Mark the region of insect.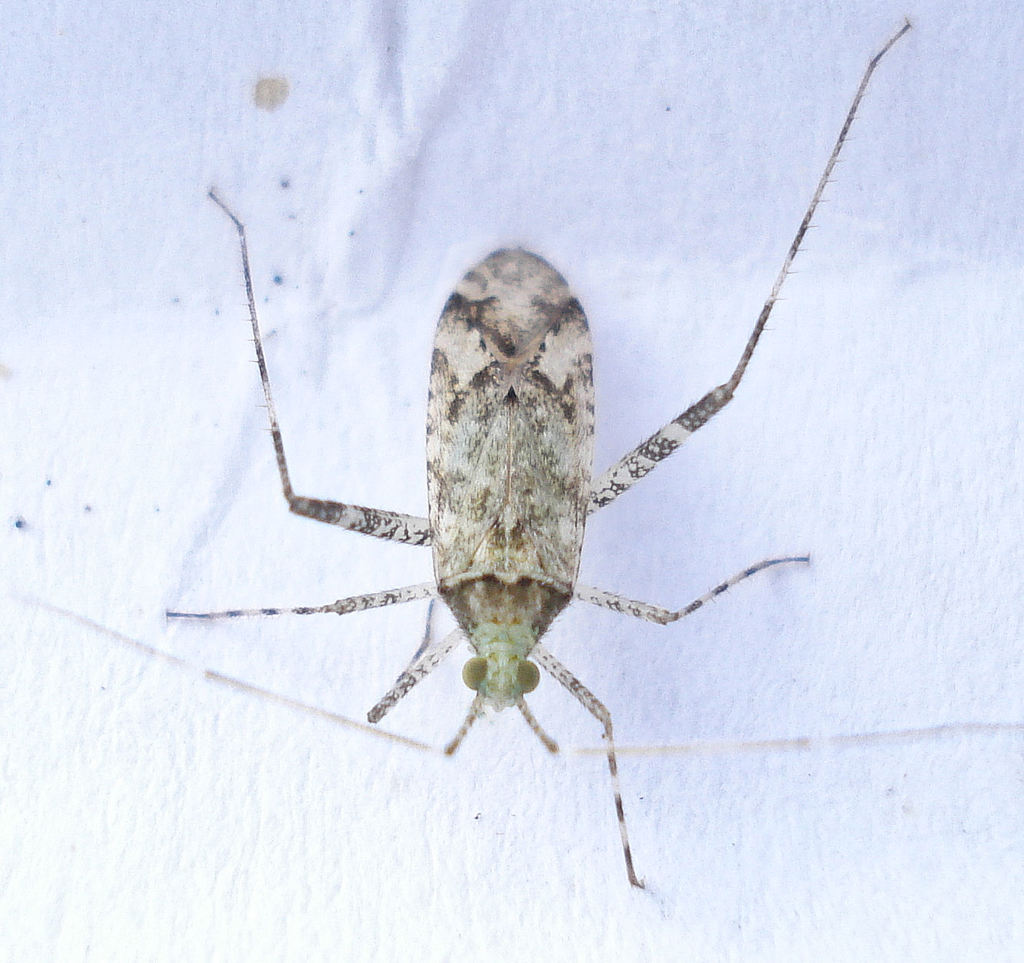
Region: pyautogui.locateOnScreen(168, 19, 913, 885).
